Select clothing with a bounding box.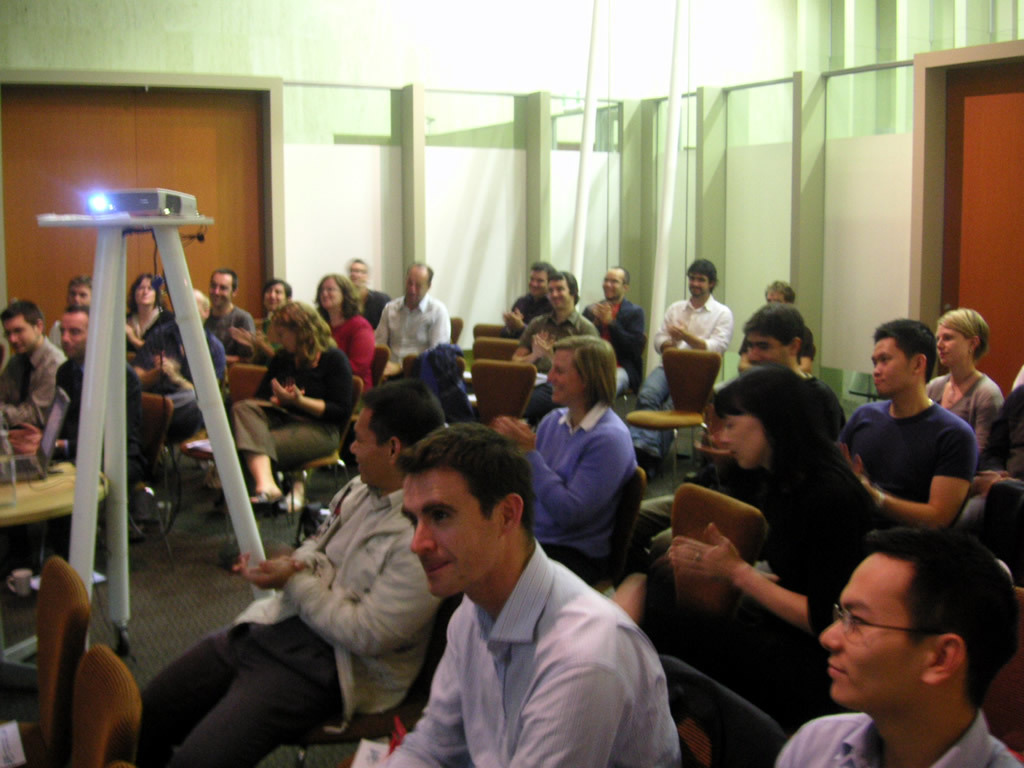
(123,299,171,353).
